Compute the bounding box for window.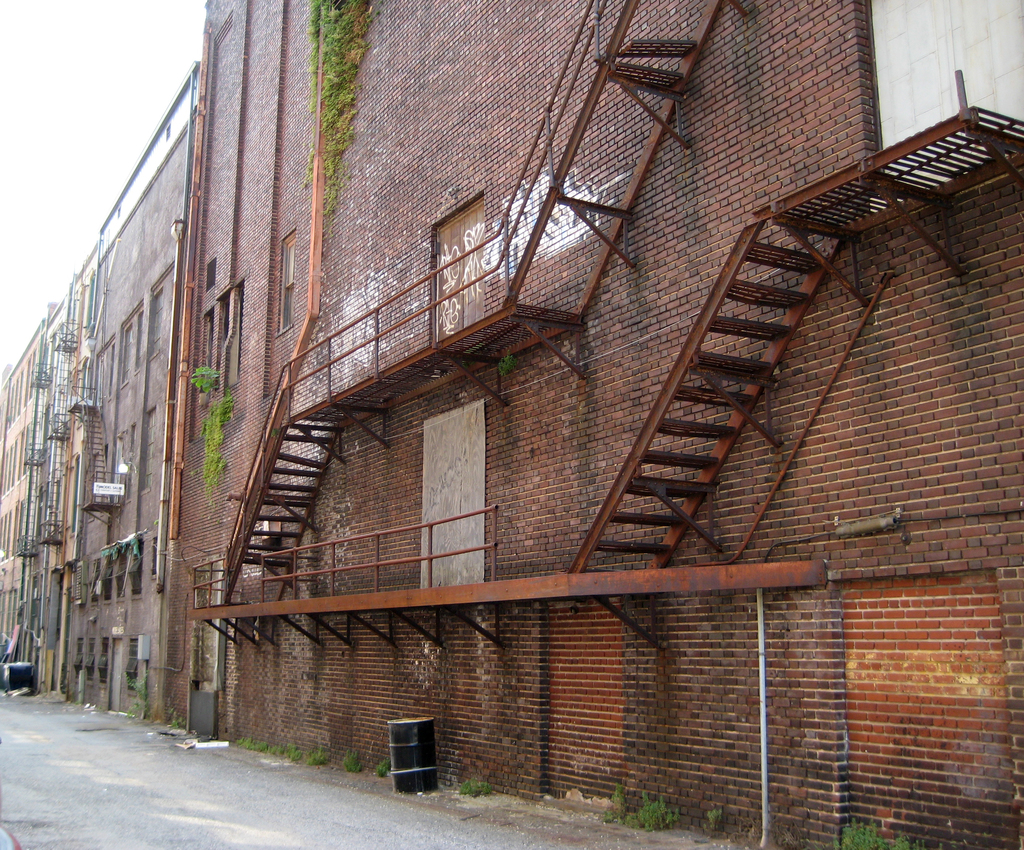
crop(102, 552, 117, 602).
